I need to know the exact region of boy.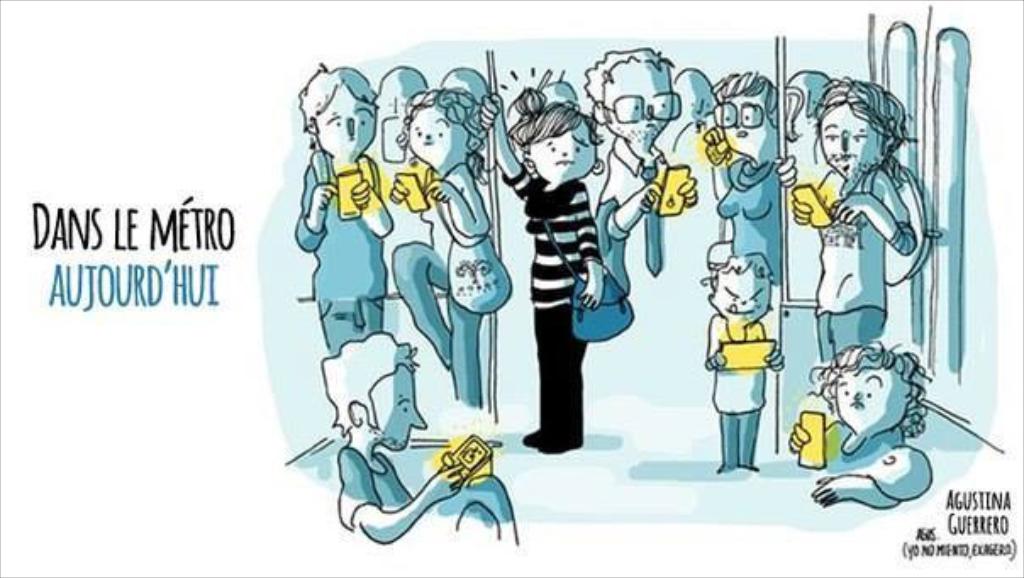
Region: rect(702, 234, 795, 466).
